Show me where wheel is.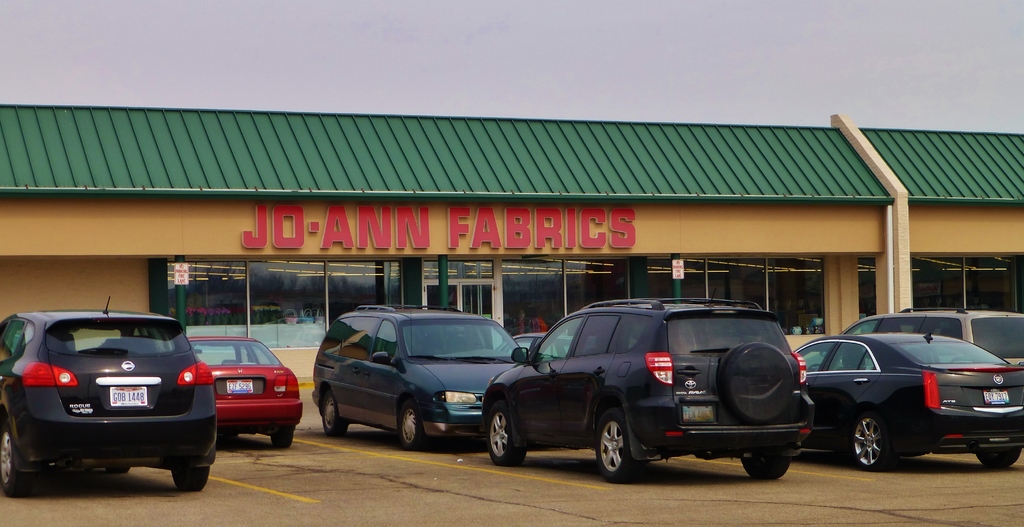
wheel is at left=401, top=403, right=427, bottom=450.
